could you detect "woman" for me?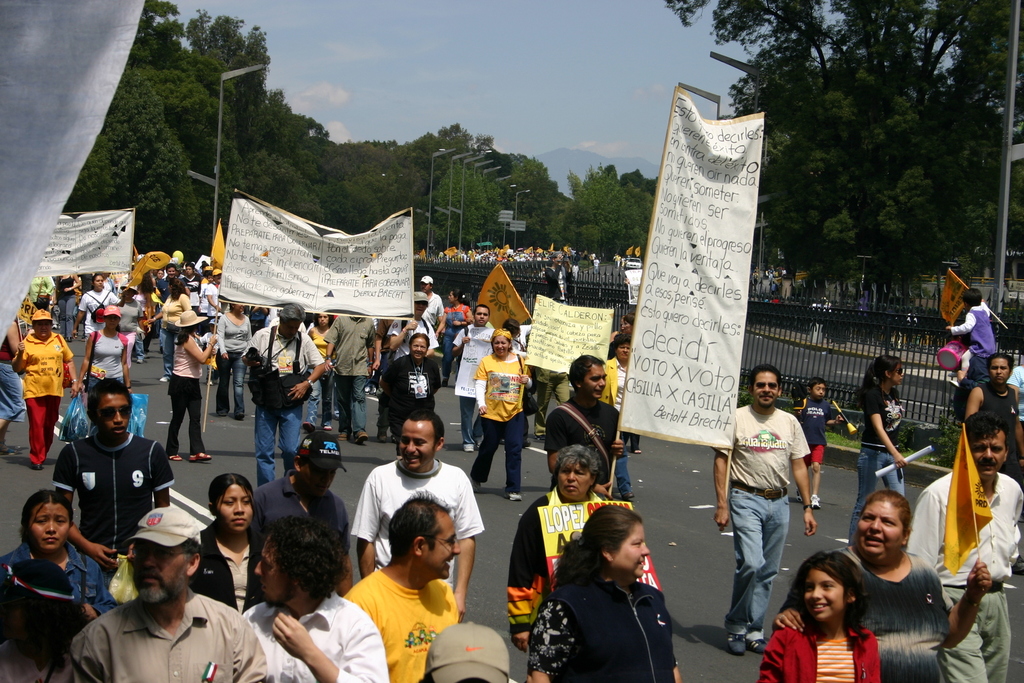
Detection result: BBox(187, 473, 264, 616).
